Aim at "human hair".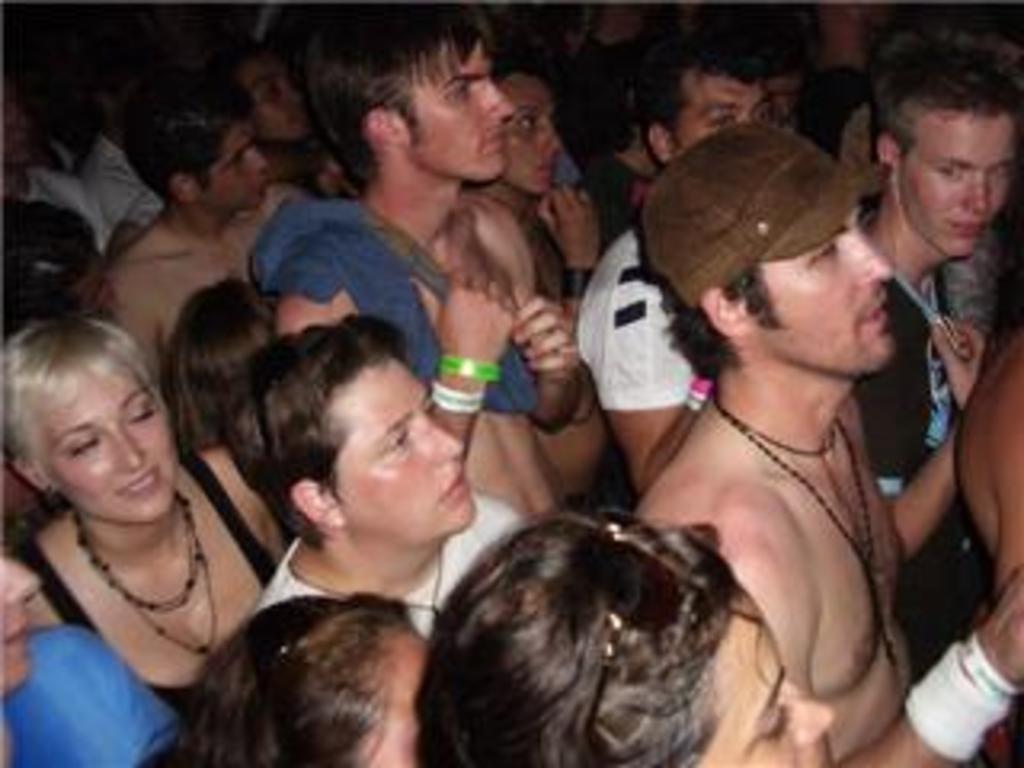
Aimed at [634,19,762,163].
